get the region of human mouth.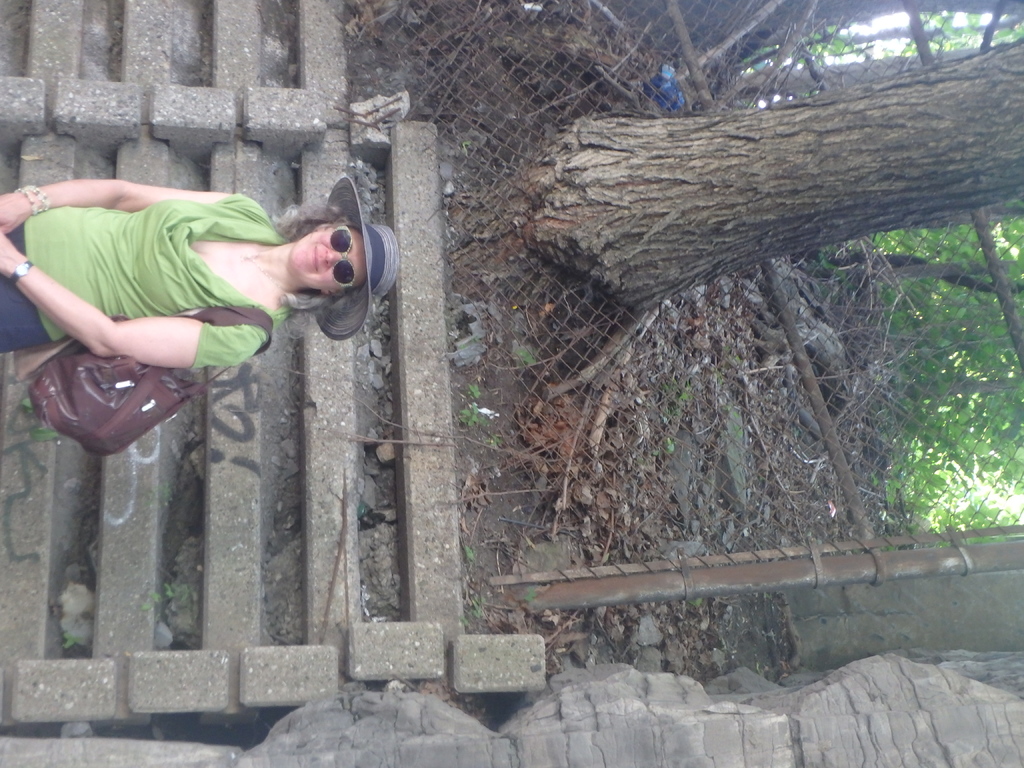
l=306, t=239, r=323, b=271.
